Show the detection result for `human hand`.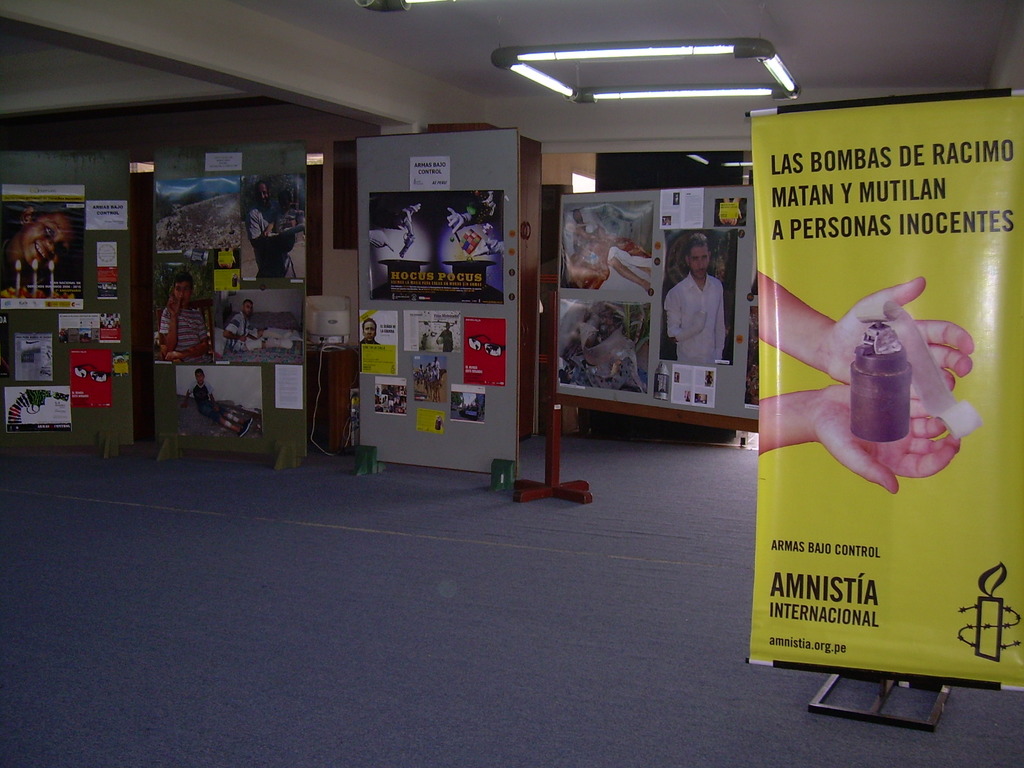
rect(580, 249, 594, 258).
